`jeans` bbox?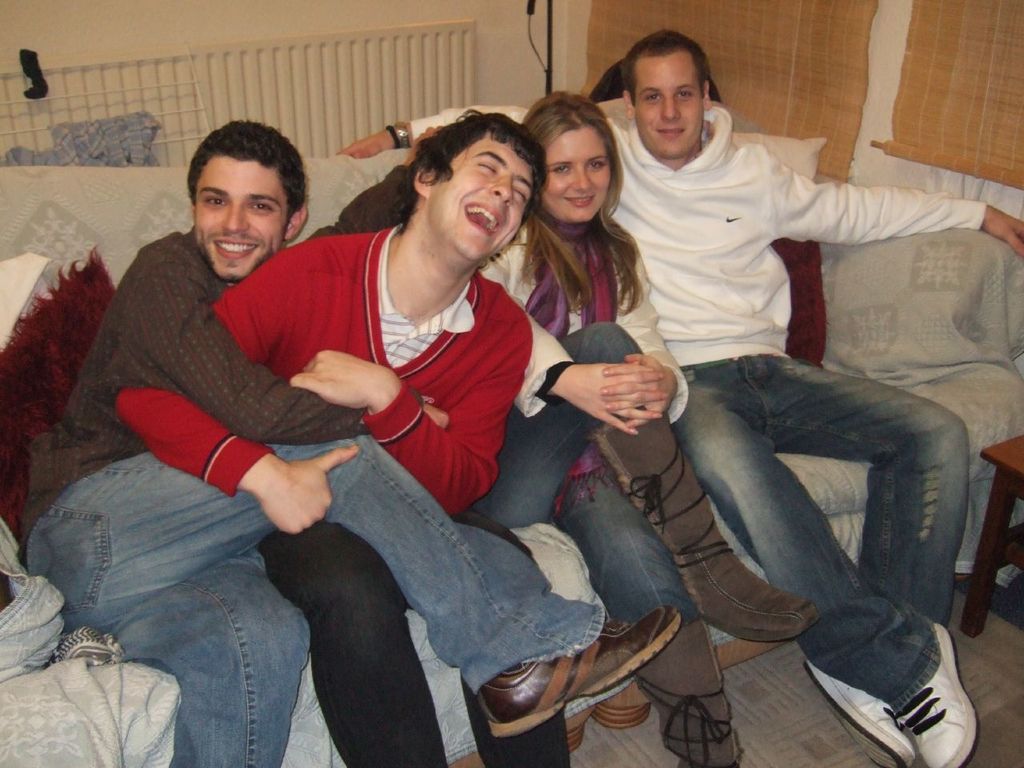
<region>470, 322, 704, 622</region>
